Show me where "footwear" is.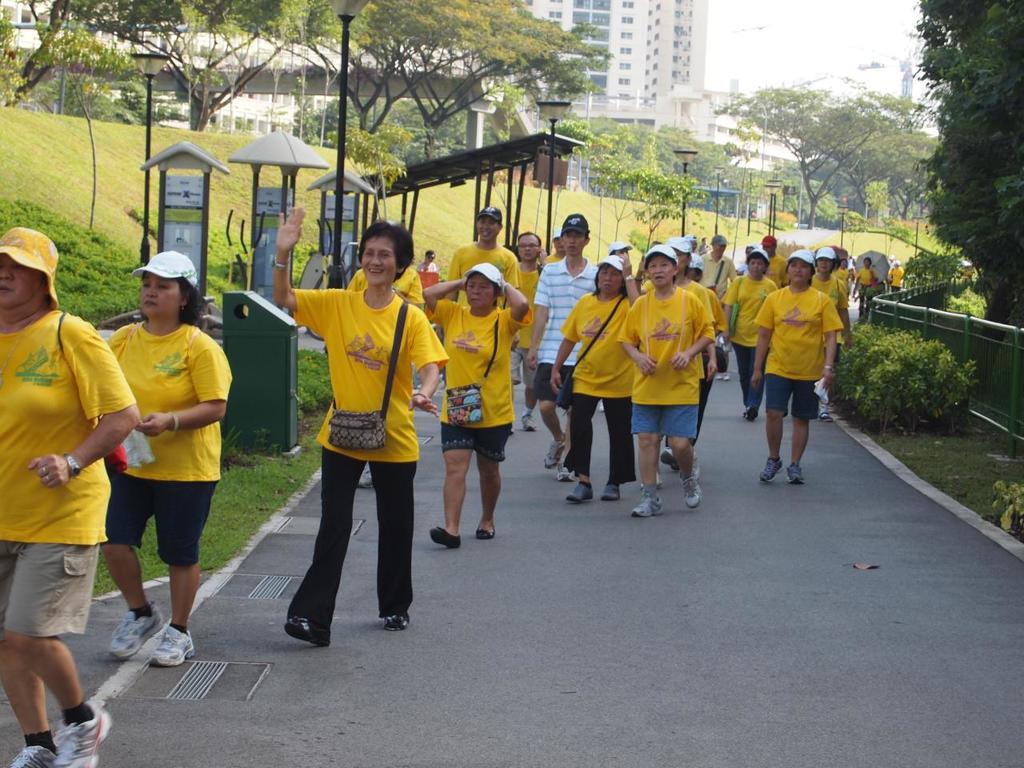
"footwear" is at bbox(426, 522, 462, 550).
